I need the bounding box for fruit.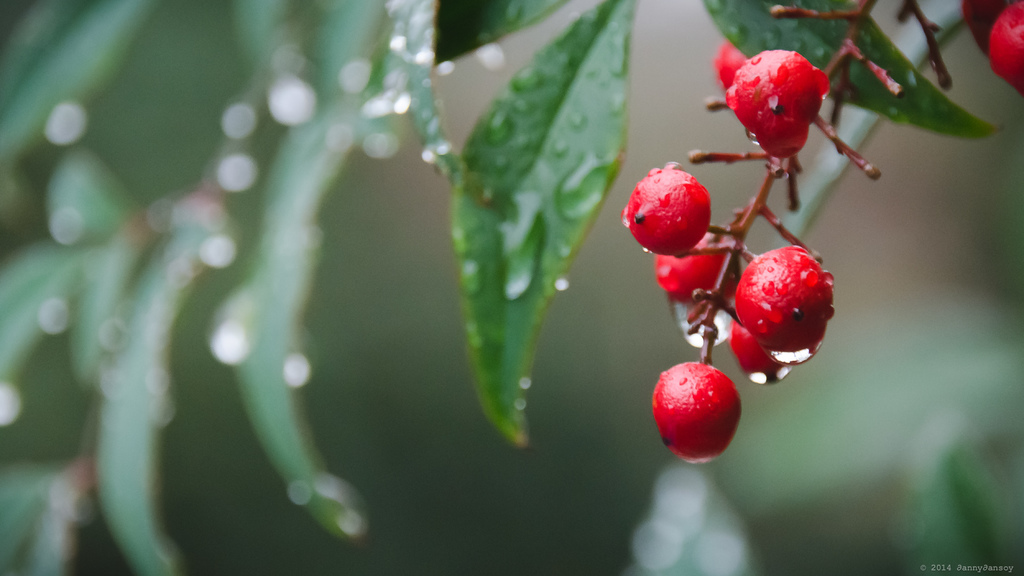
Here it is: Rect(712, 38, 747, 93).
